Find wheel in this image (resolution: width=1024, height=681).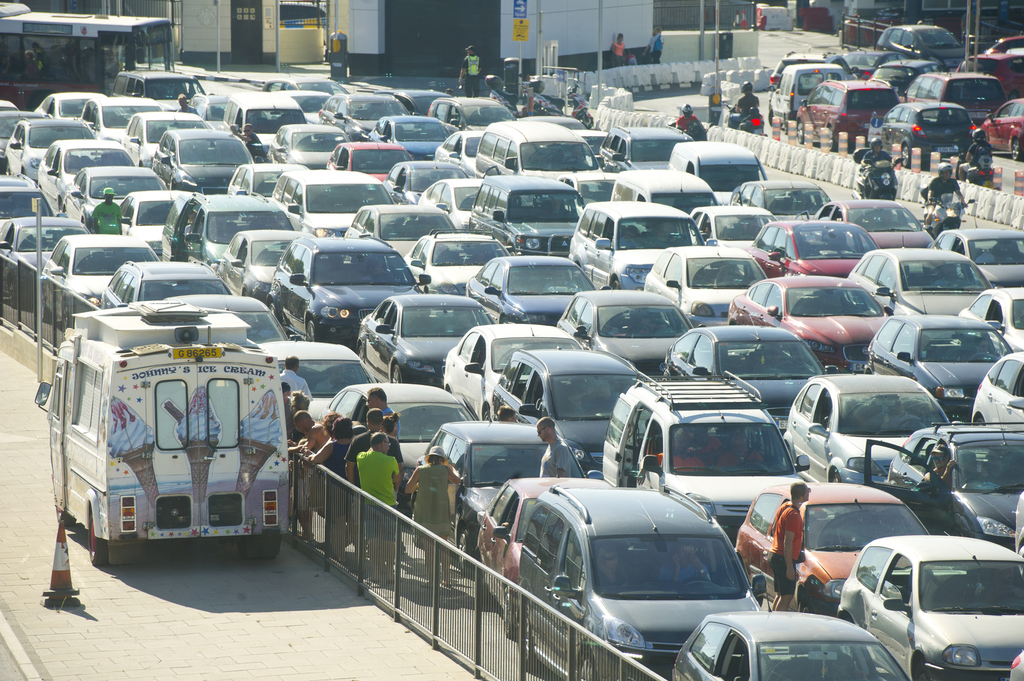
<region>305, 321, 316, 341</region>.
